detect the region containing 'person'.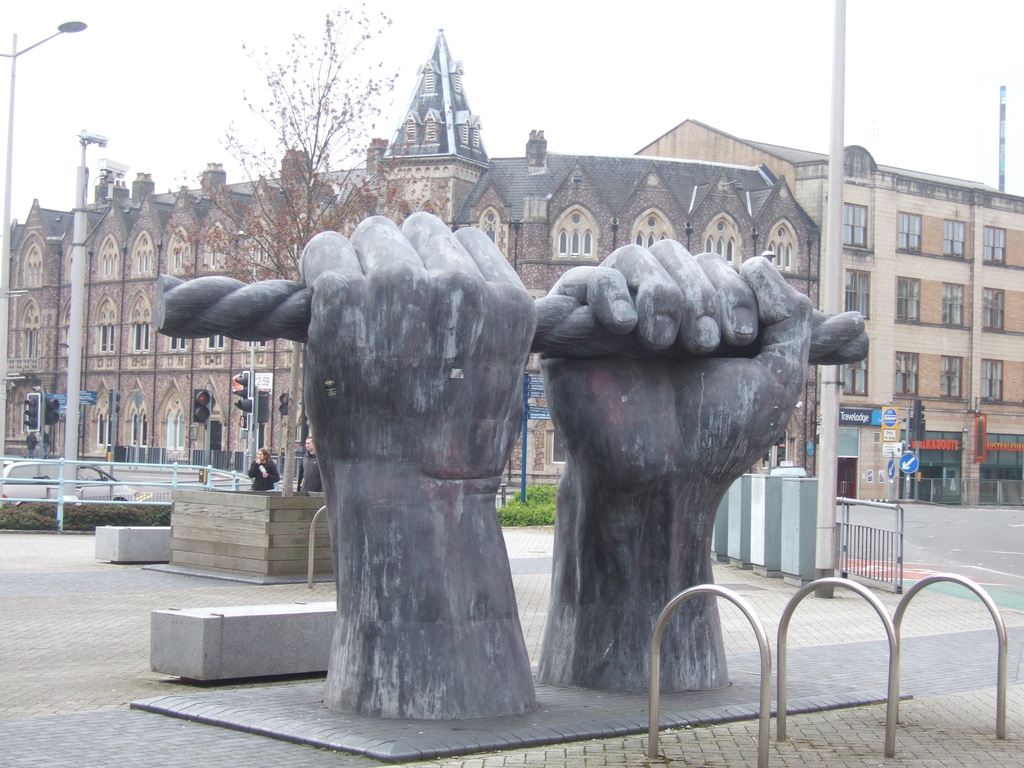
box=[296, 435, 324, 495].
